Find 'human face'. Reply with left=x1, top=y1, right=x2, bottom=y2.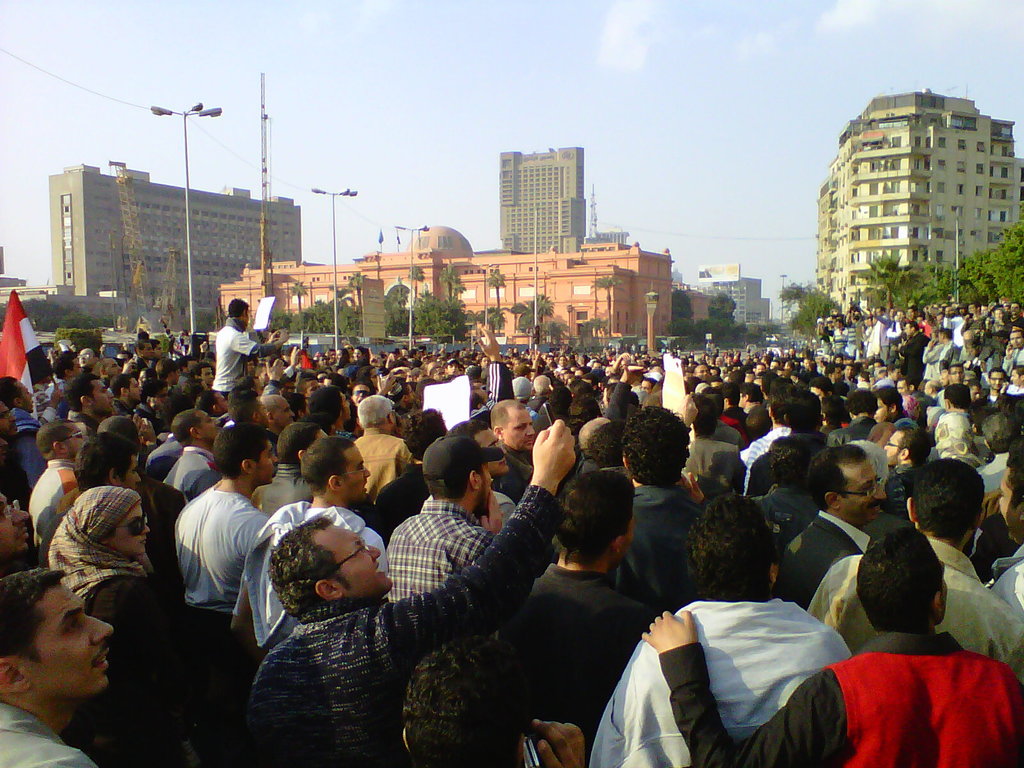
left=507, top=409, right=534, bottom=451.
